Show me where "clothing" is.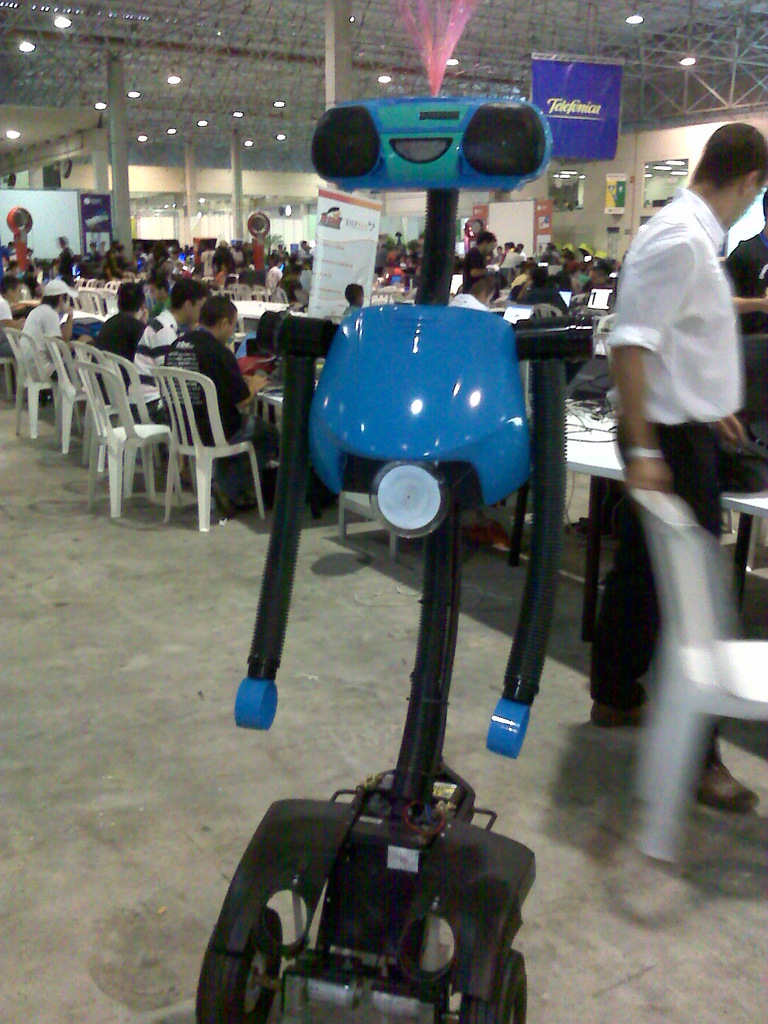
"clothing" is at <bbox>127, 305, 171, 415</bbox>.
